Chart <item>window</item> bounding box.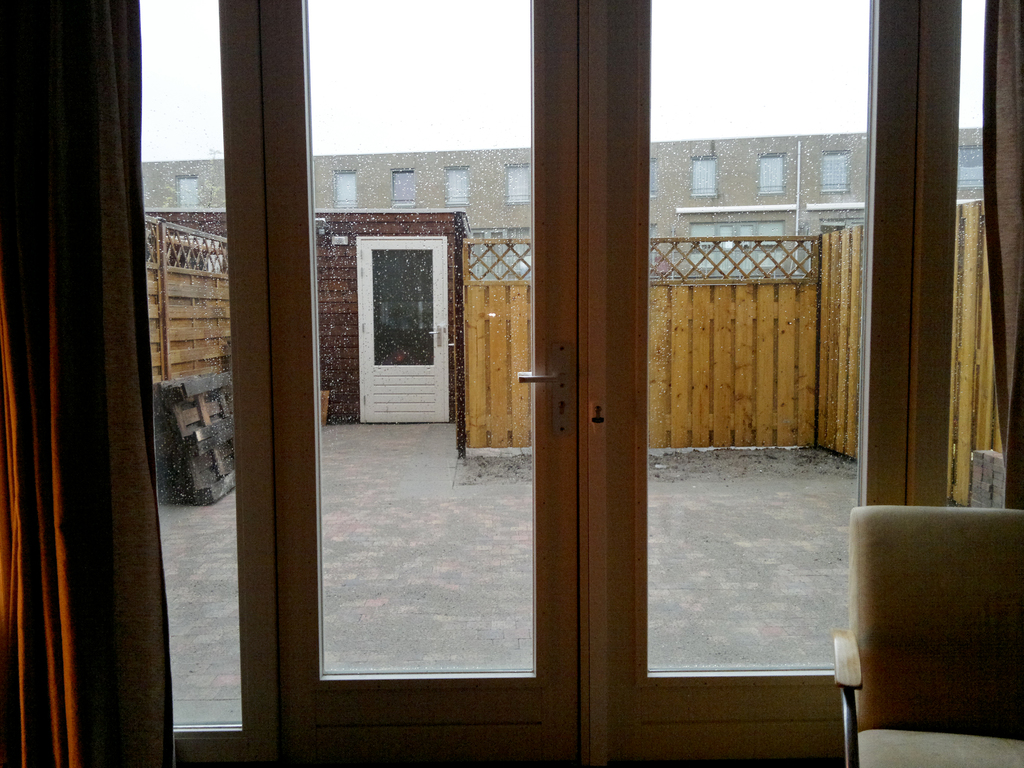
Charted: 959/145/984/189.
